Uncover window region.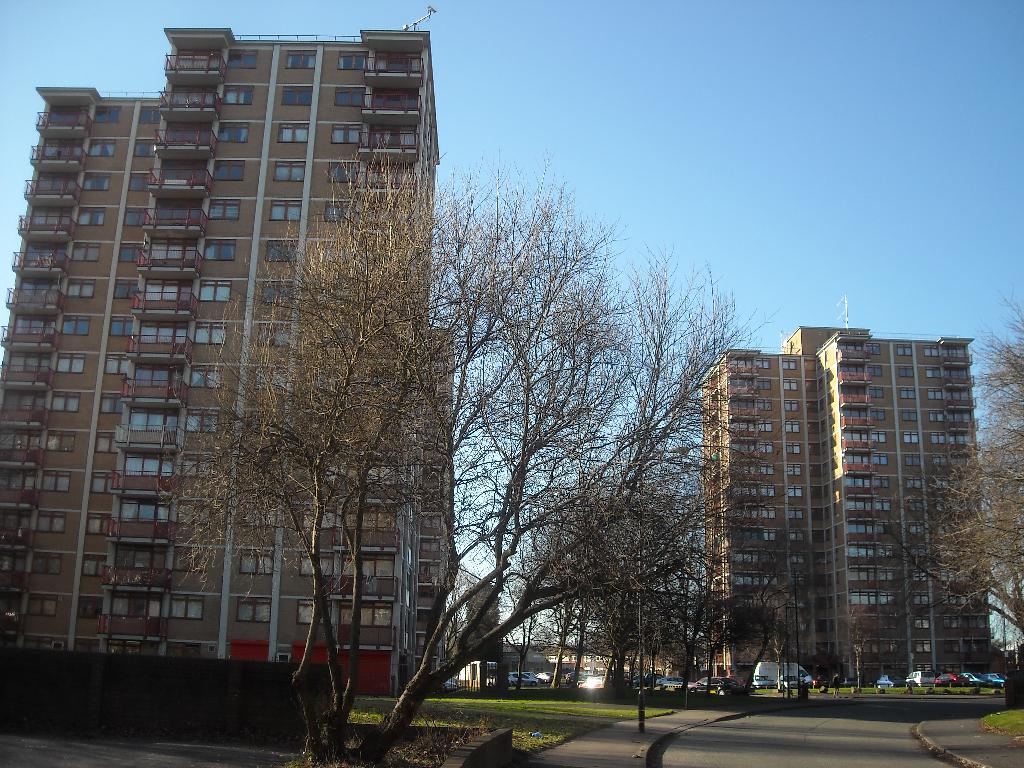
Uncovered: <region>282, 47, 321, 73</region>.
